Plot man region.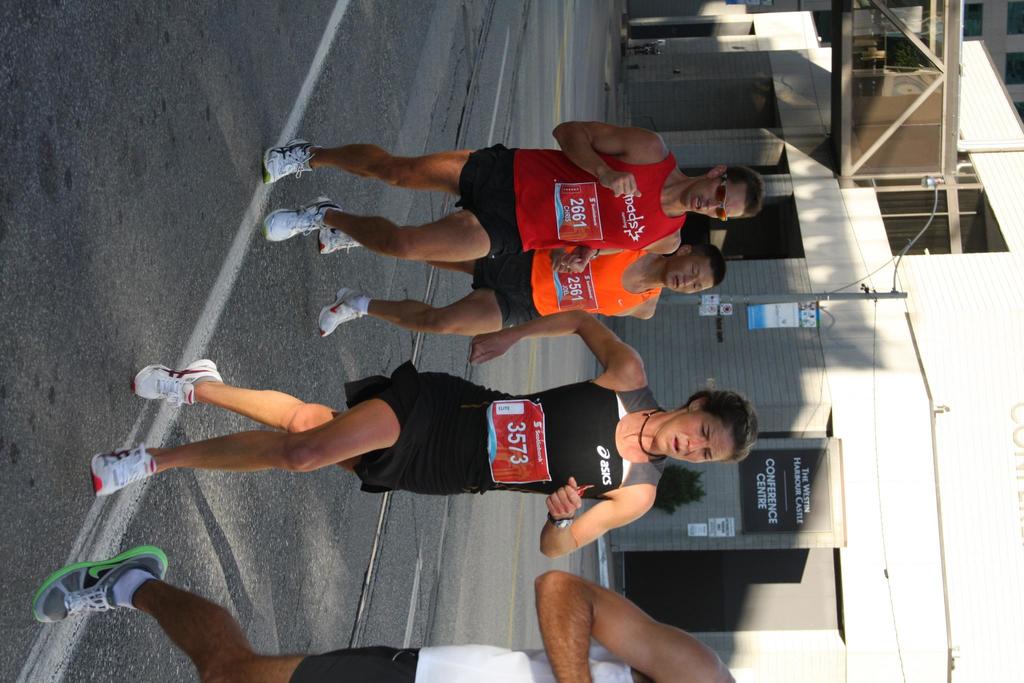
Plotted at 314,231,728,337.
